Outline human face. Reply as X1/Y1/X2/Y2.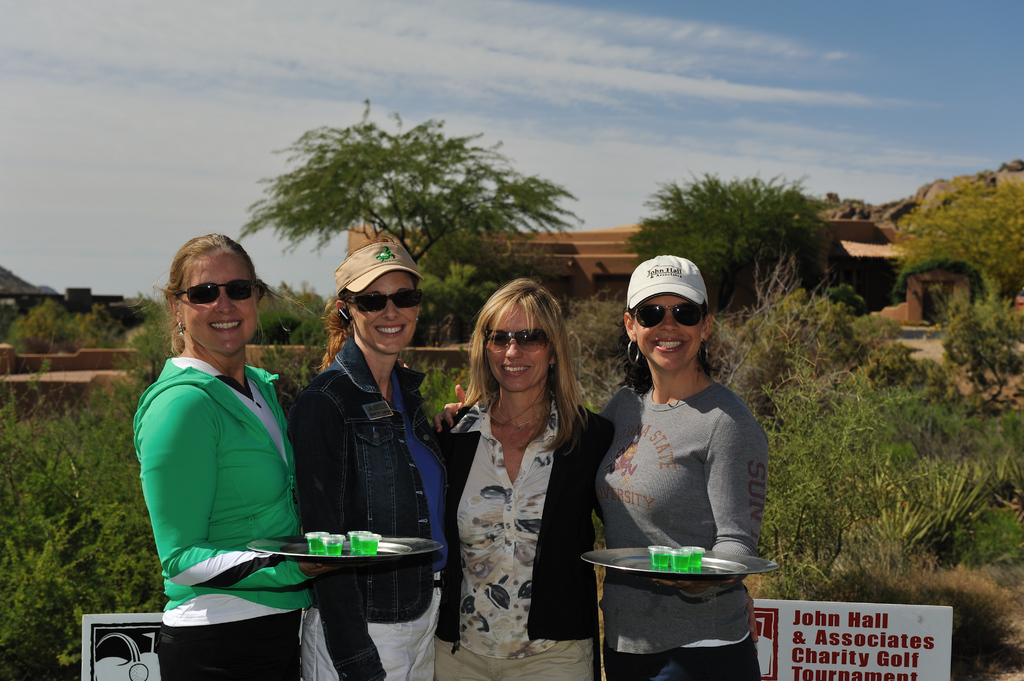
349/271/428/359.
